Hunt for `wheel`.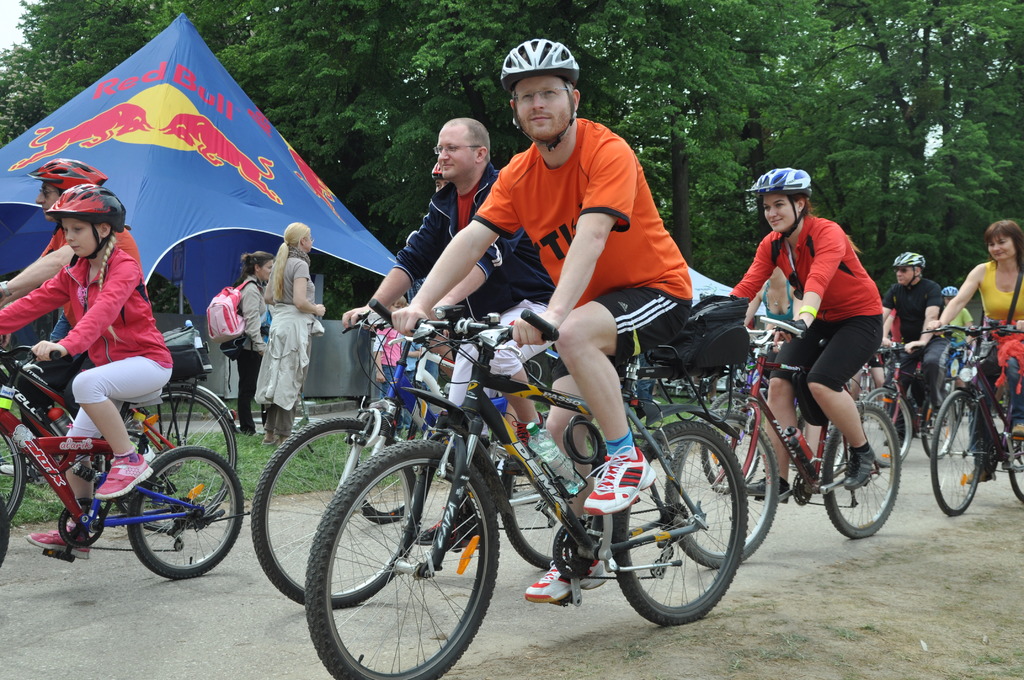
Hunted down at pyautogui.locateOnScreen(860, 382, 914, 479).
